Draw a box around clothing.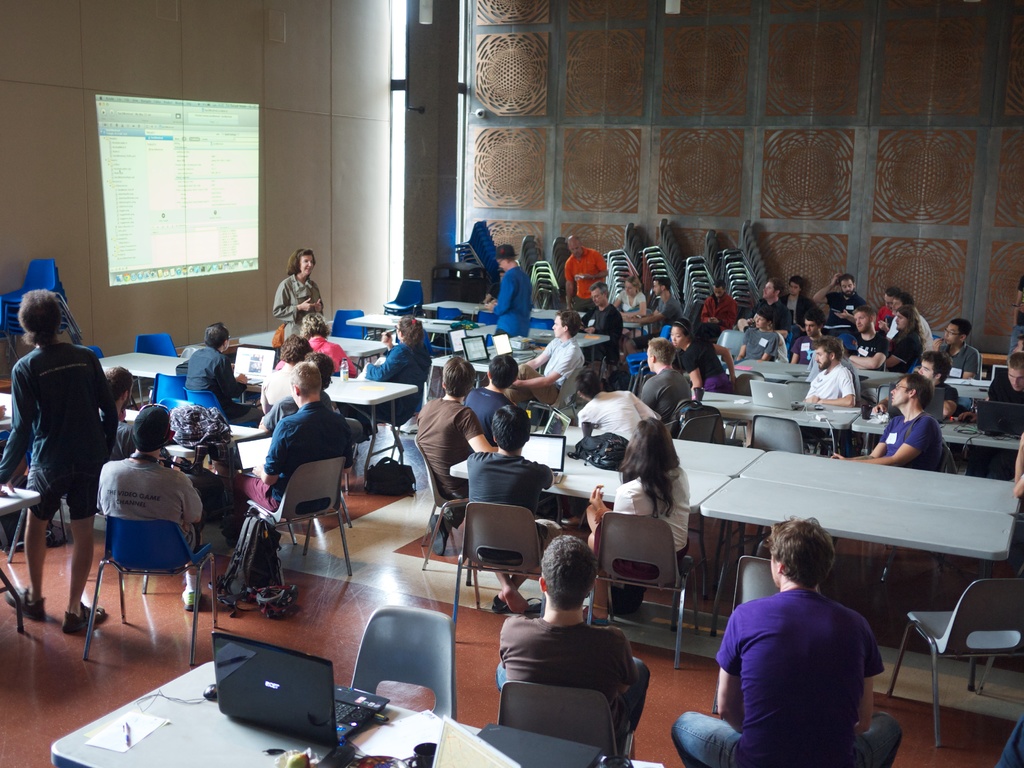
570, 303, 613, 378.
